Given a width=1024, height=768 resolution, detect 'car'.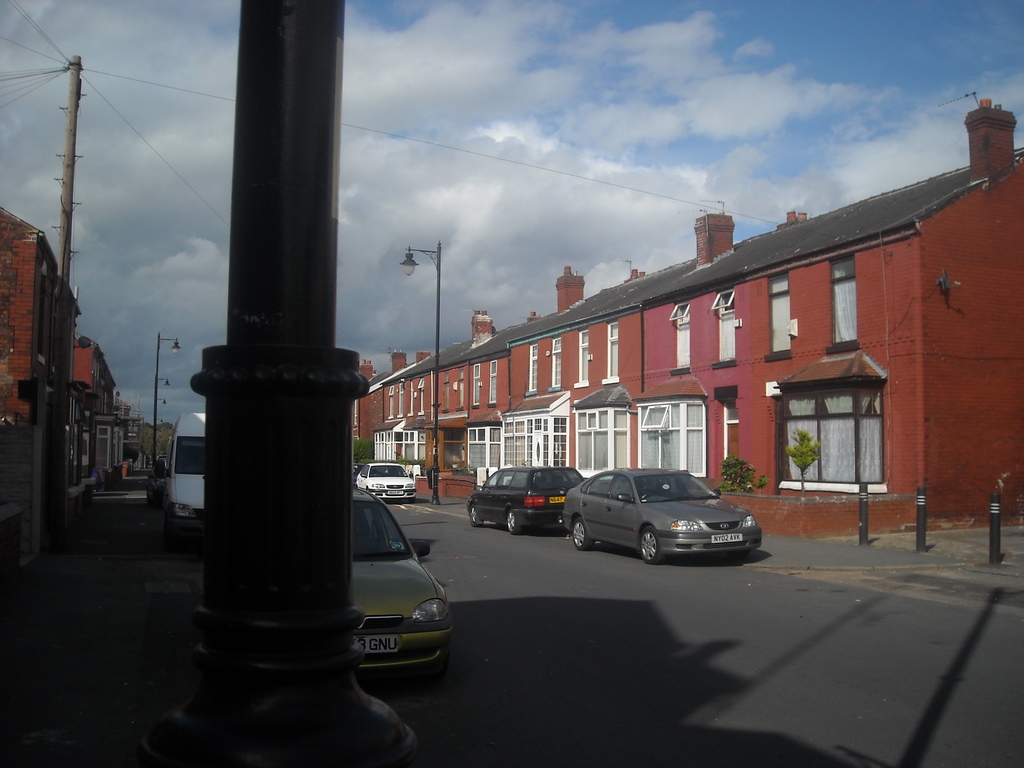
468, 468, 588, 535.
